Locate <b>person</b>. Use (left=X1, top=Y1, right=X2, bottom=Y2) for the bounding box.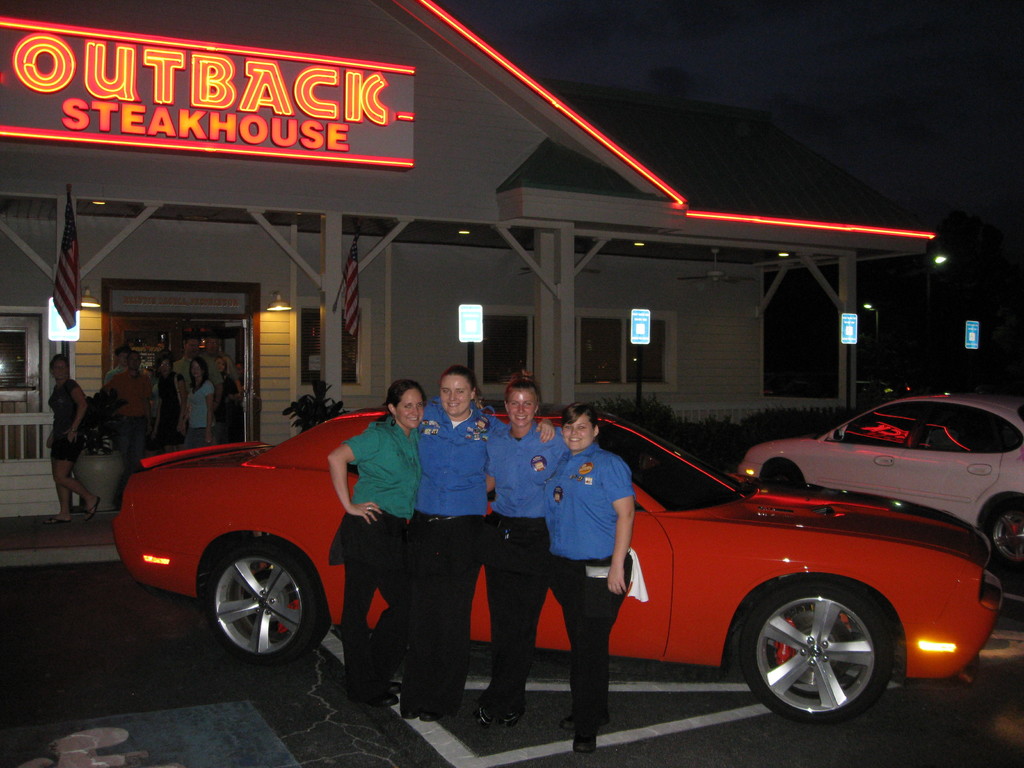
(left=319, top=375, right=429, bottom=712).
